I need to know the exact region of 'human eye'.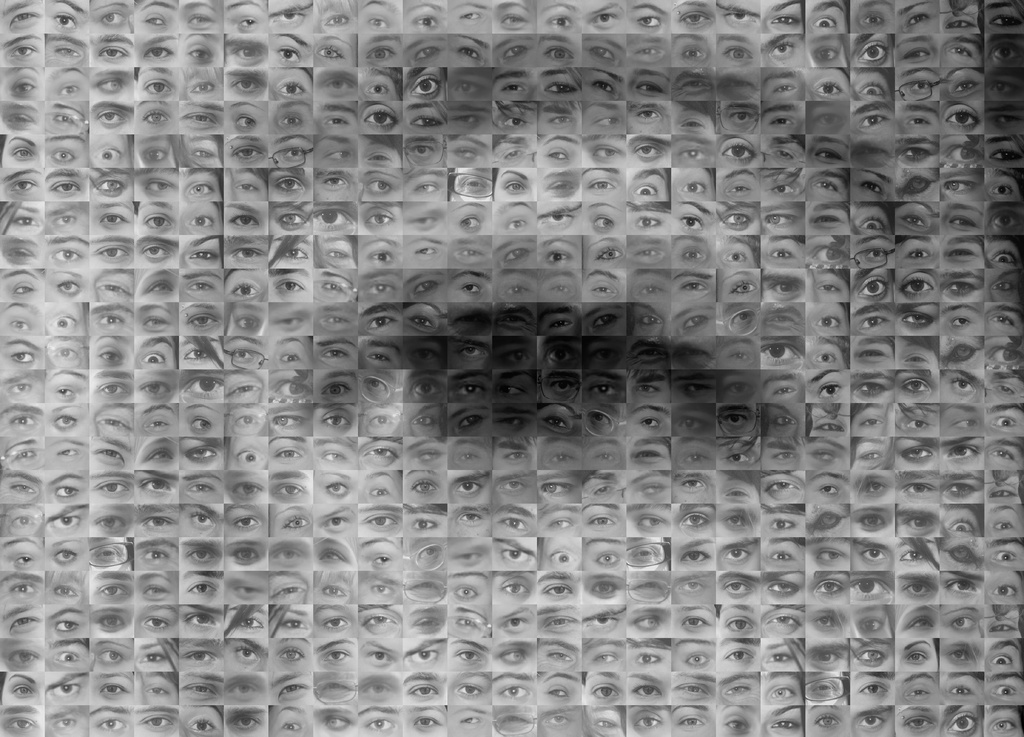
Region: 148,447,175,465.
